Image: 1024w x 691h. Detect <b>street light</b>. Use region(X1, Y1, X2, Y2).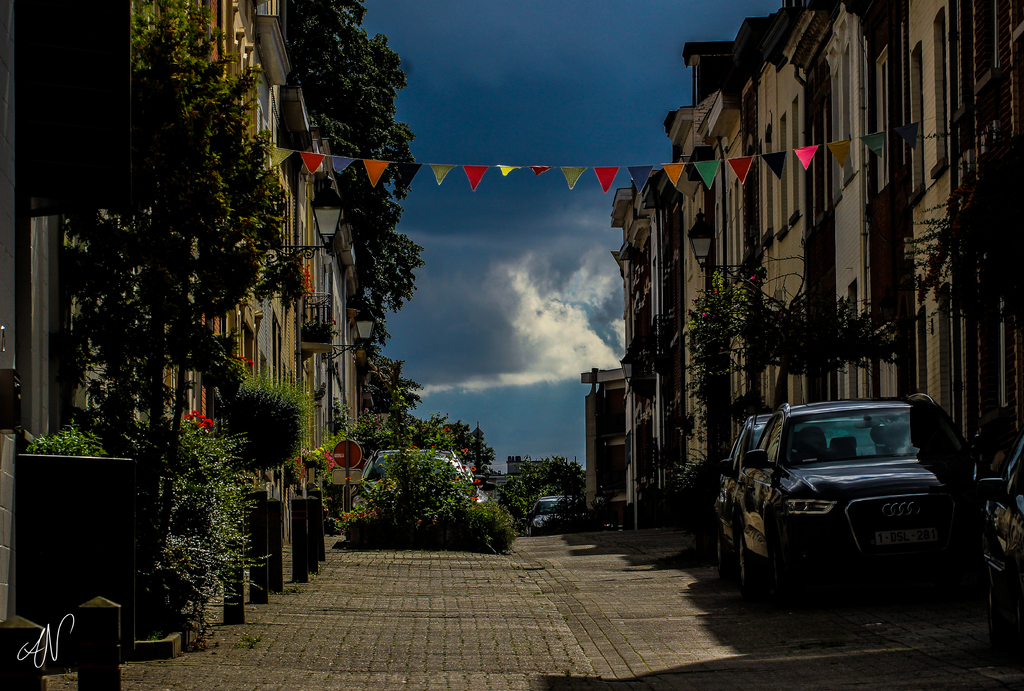
region(323, 302, 377, 360).
